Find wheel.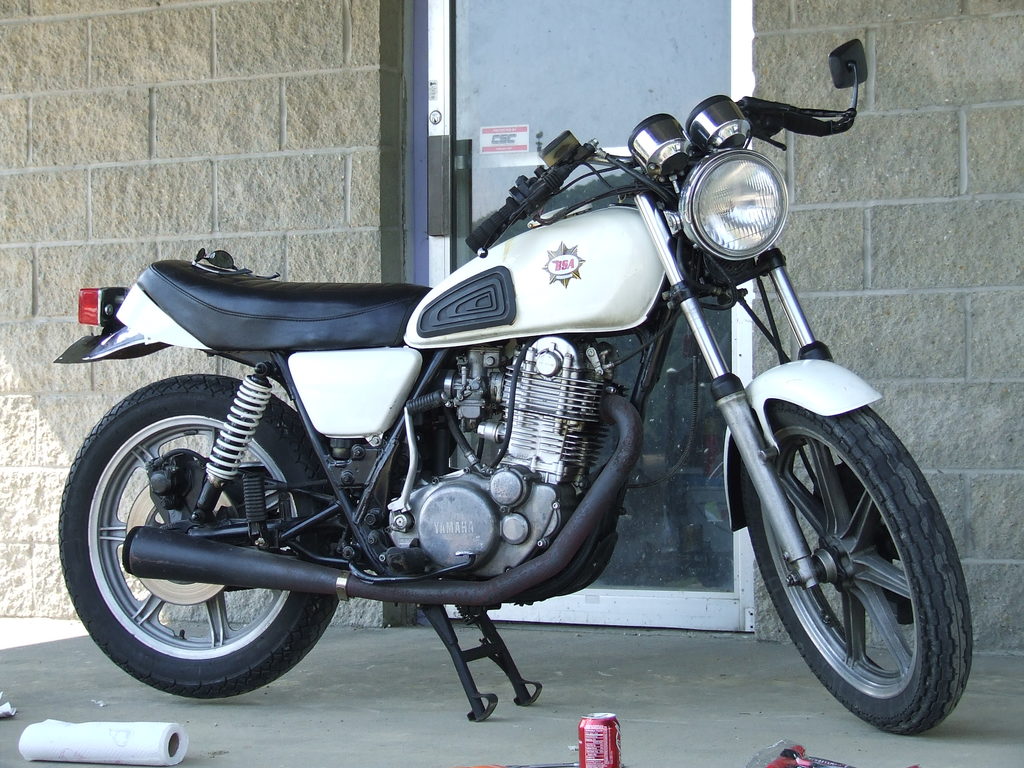
747/397/973/739.
